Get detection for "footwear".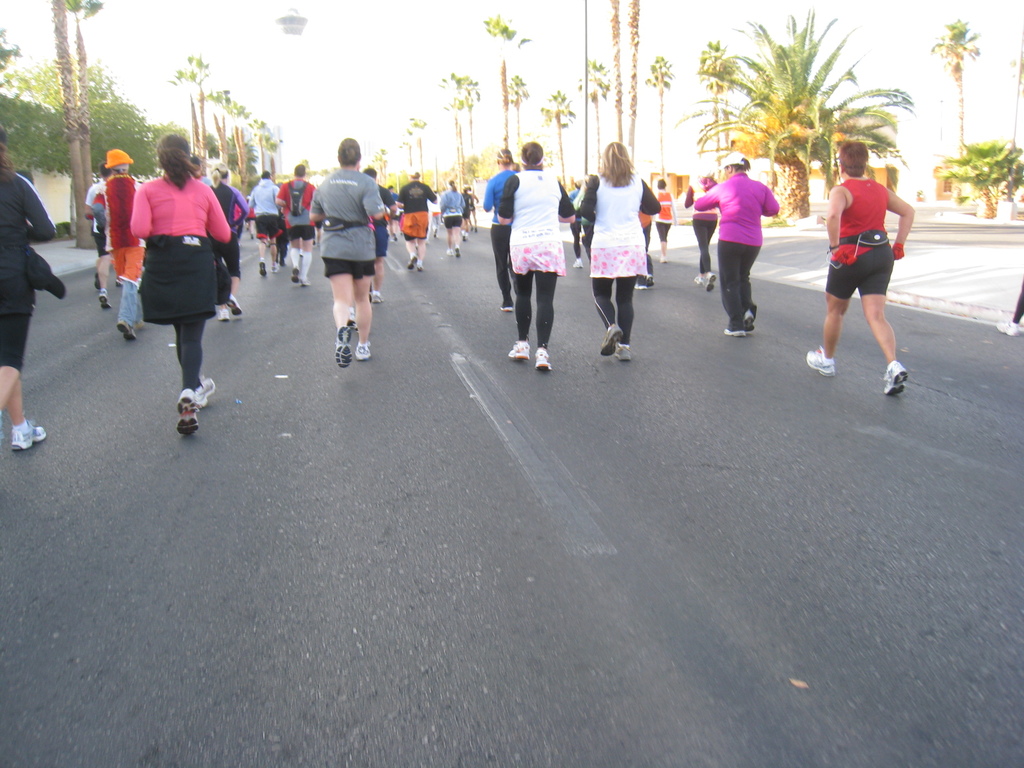
Detection: (176, 387, 201, 436).
